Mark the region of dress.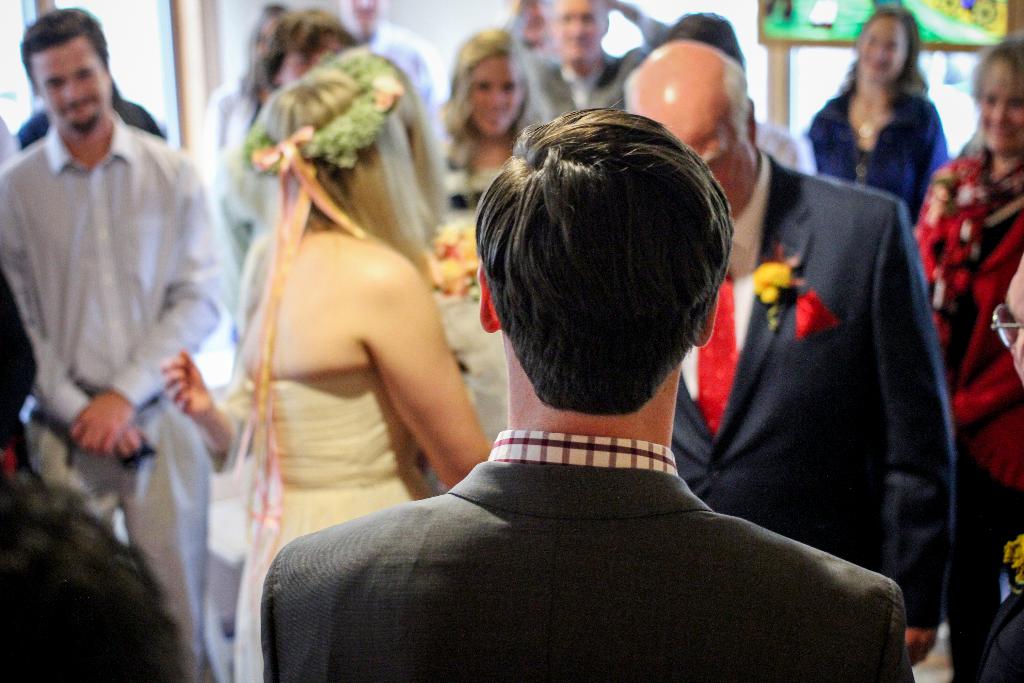
Region: [805,85,955,235].
